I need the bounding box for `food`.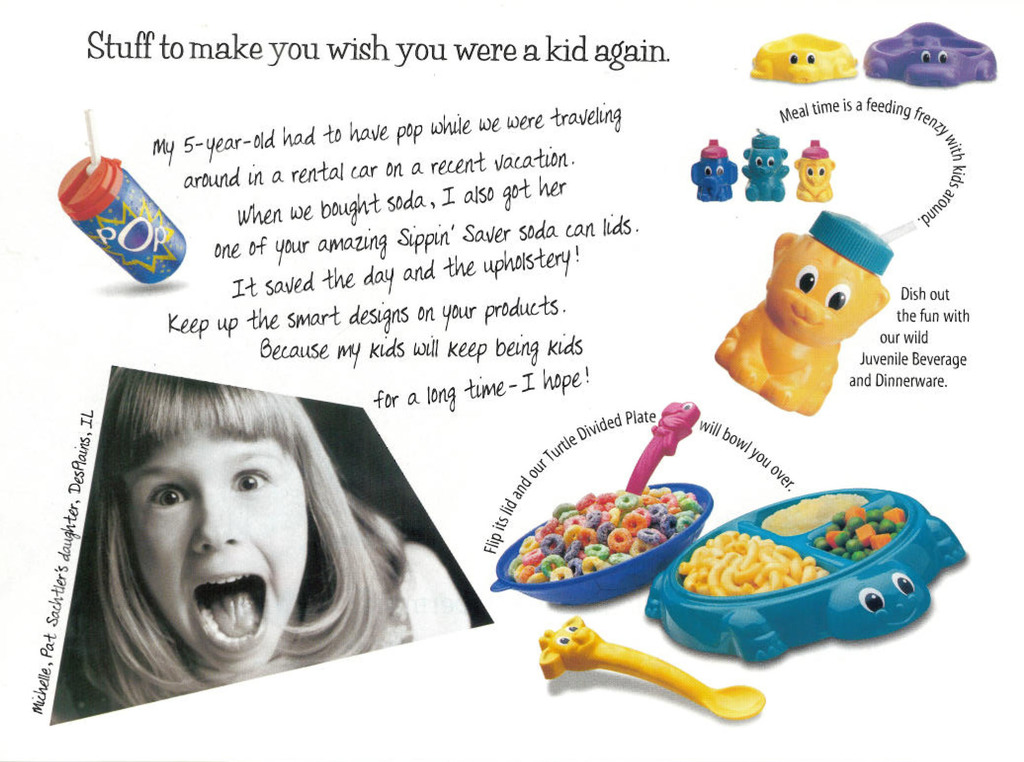
Here it is: box(510, 490, 701, 587).
